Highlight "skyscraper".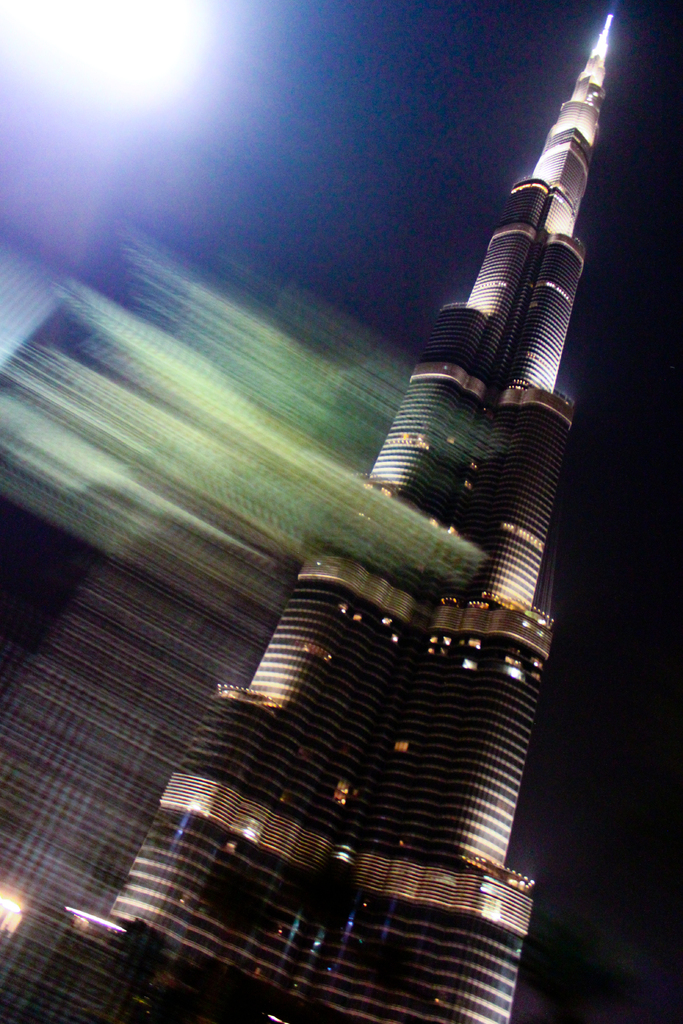
Highlighted region: left=95, top=12, right=612, bottom=1023.
